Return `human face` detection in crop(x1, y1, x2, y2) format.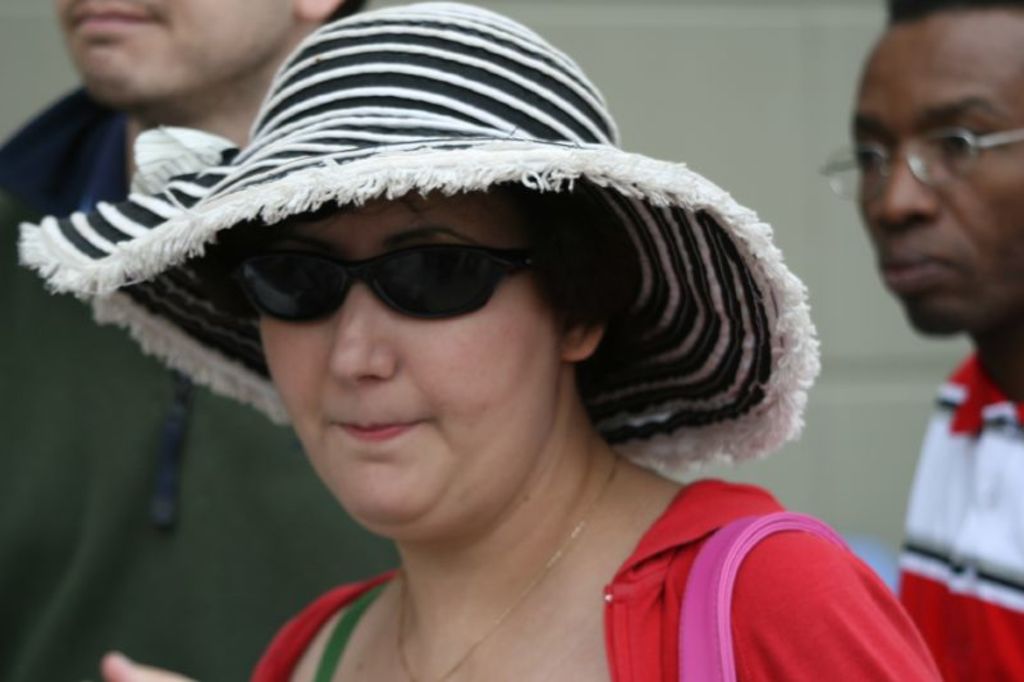
crop(260, 192, 562, 522).
